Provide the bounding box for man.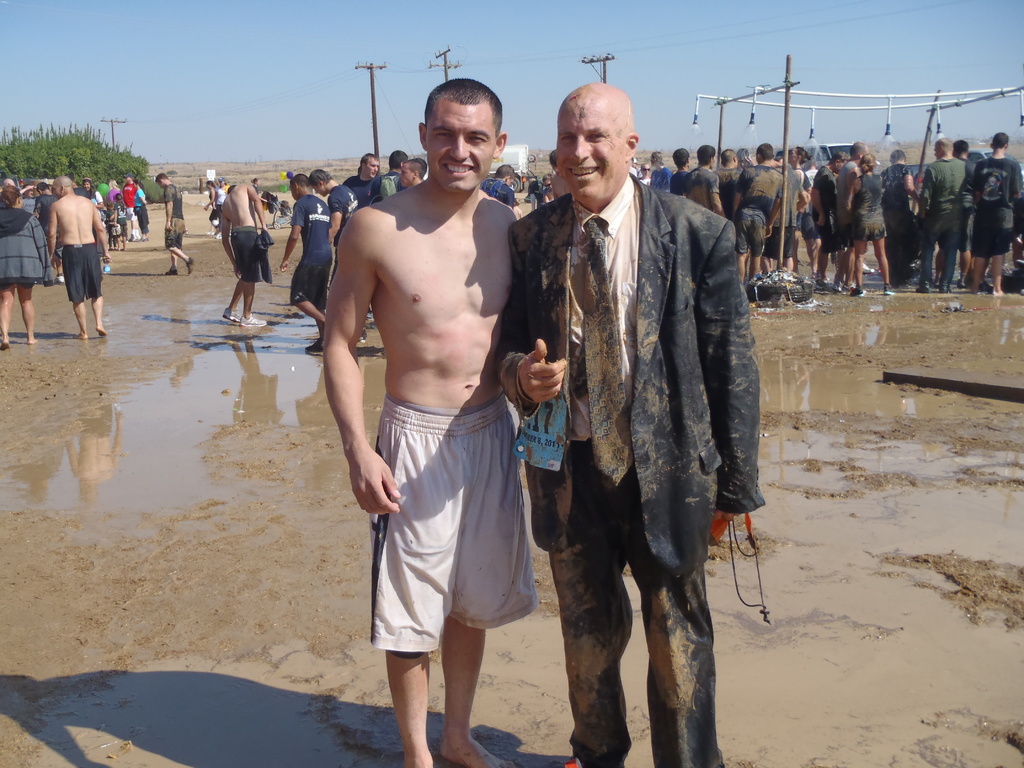
{"left": 19, "top": 184, "right": 40, "bottom": 216}.
